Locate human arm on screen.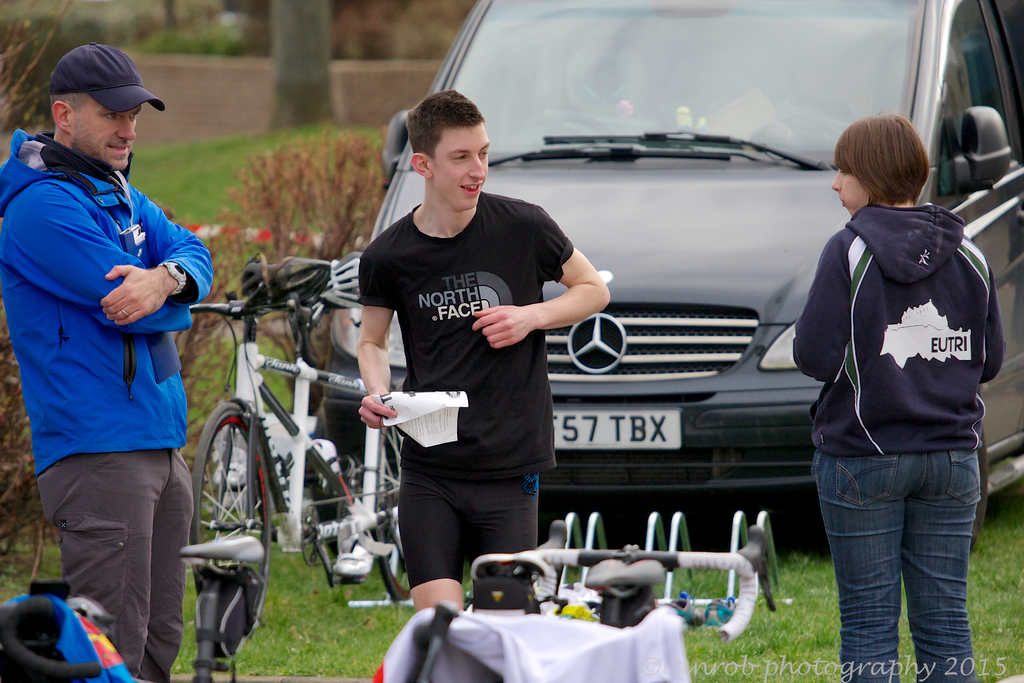
On screen at box=[94, 202, 214, 331].
